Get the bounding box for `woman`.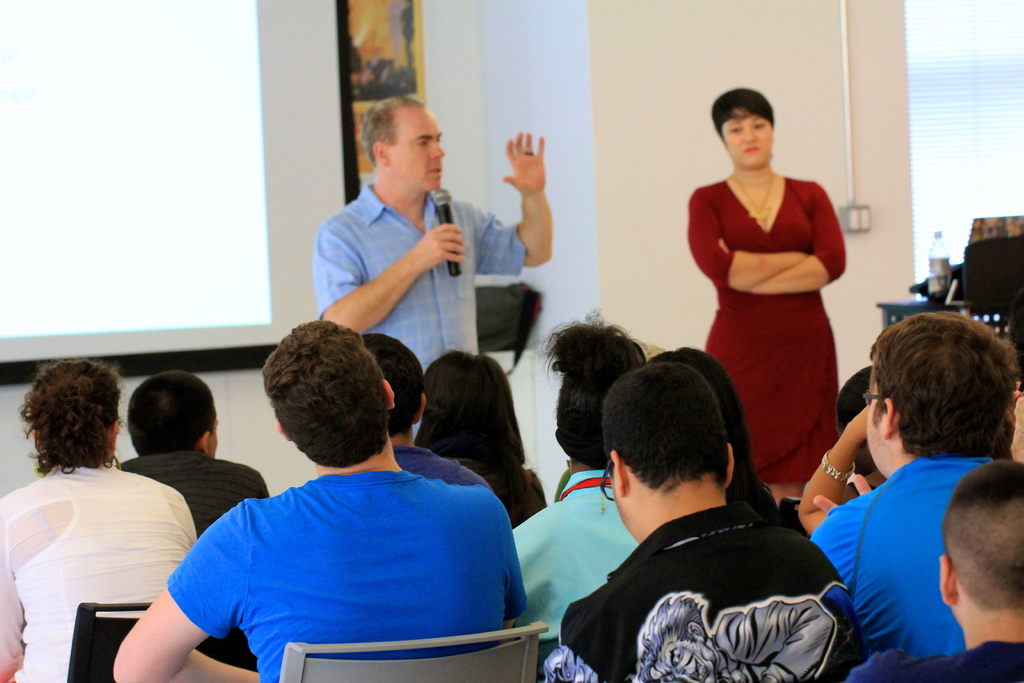
pyautogui.locateOnScreen(676, 100, 850, 524).
